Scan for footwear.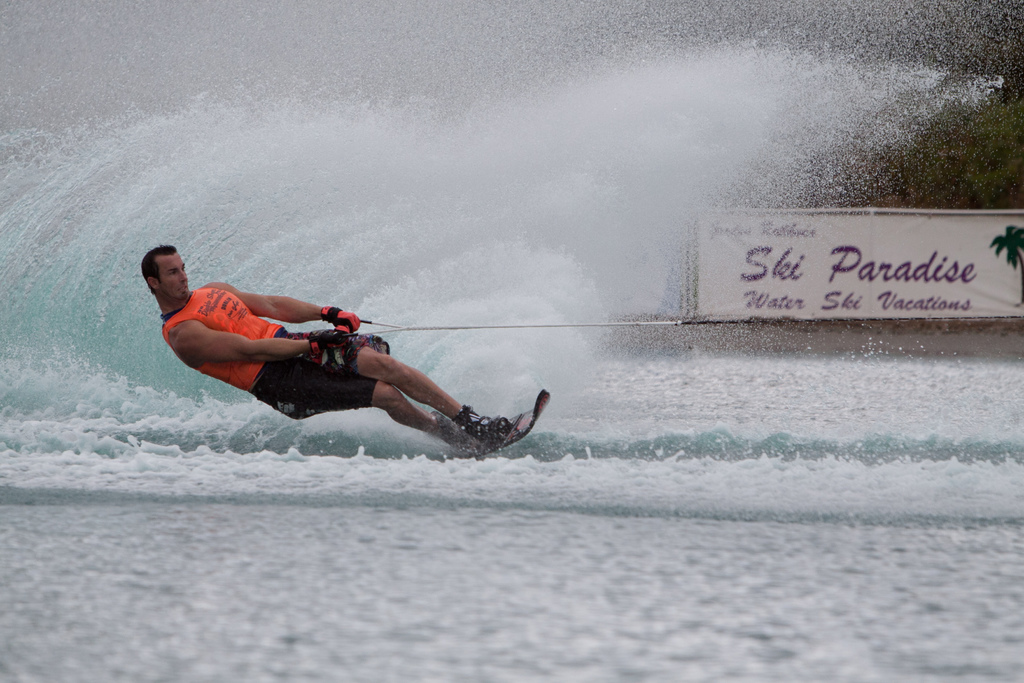
Scan result: crop(452, 407, 511, 444).
